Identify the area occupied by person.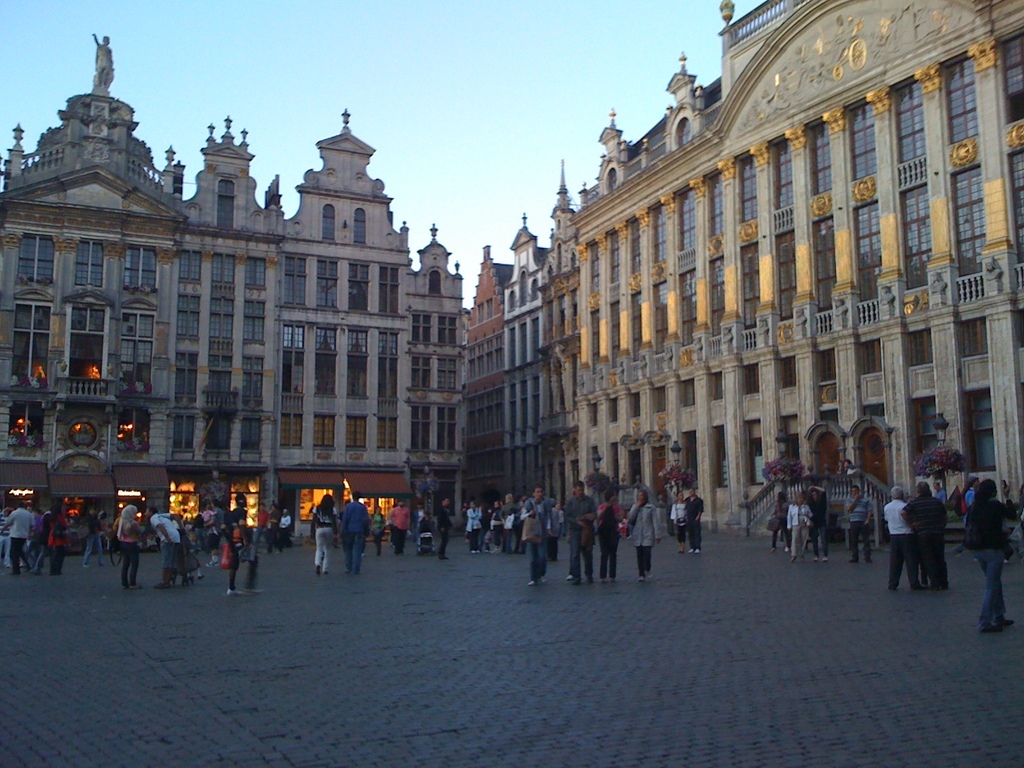
Area: rect(669, 487, 694, 543).
